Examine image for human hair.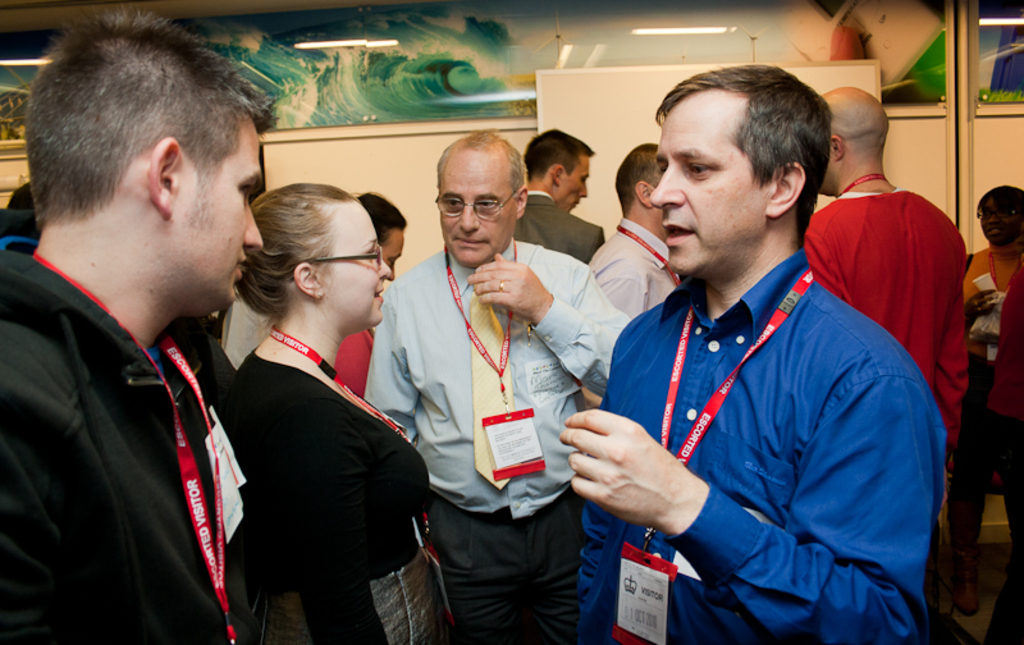
Examination result: (434,124,530,200).
